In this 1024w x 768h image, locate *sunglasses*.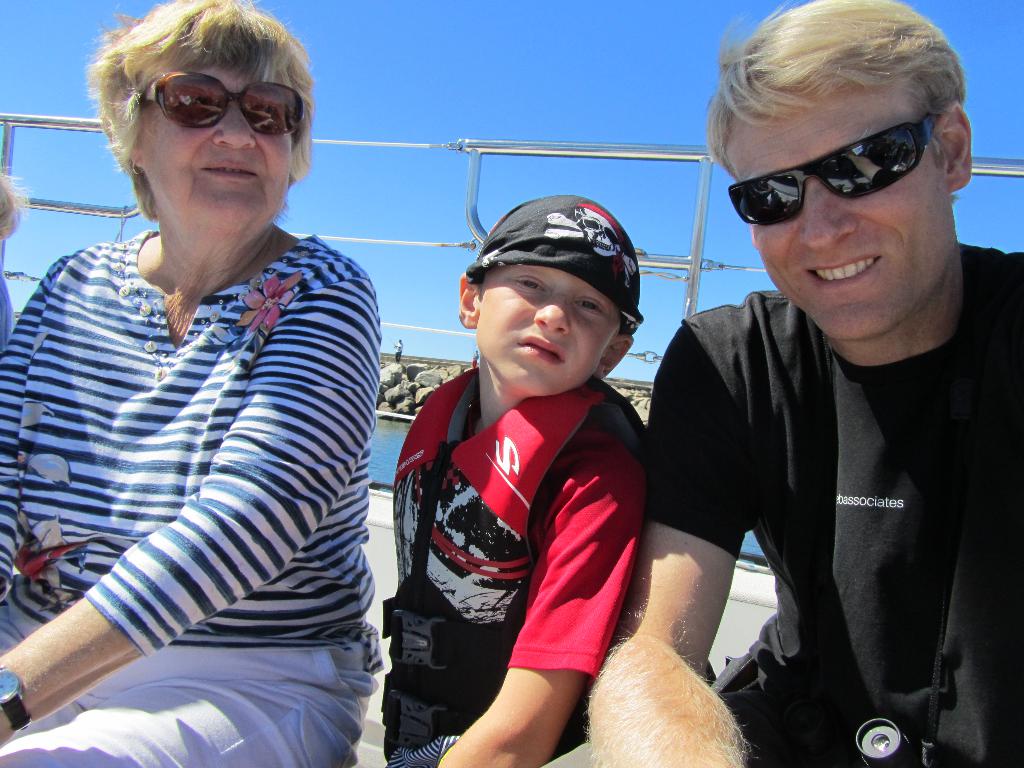
Bounding box: region(728, 116, 950, 221).
